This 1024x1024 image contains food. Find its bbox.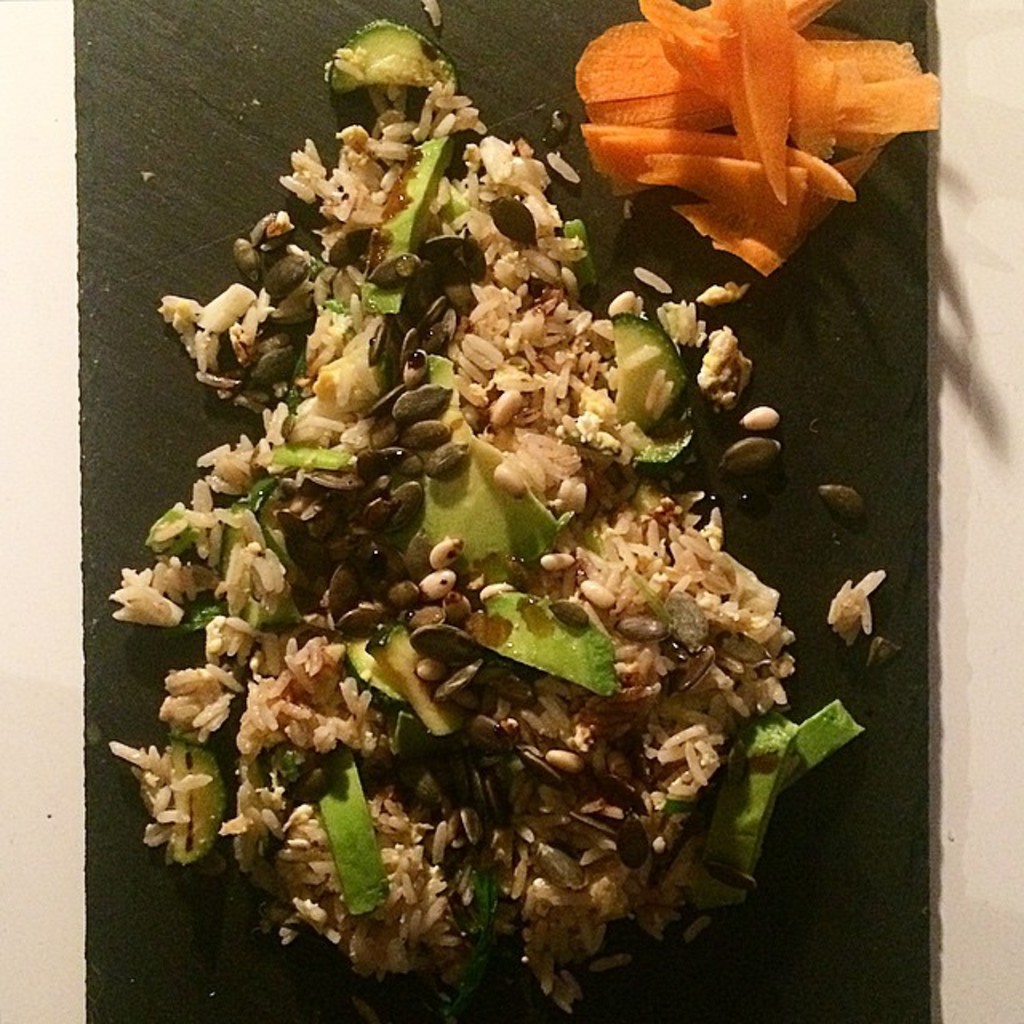
109/0/851/1022.
